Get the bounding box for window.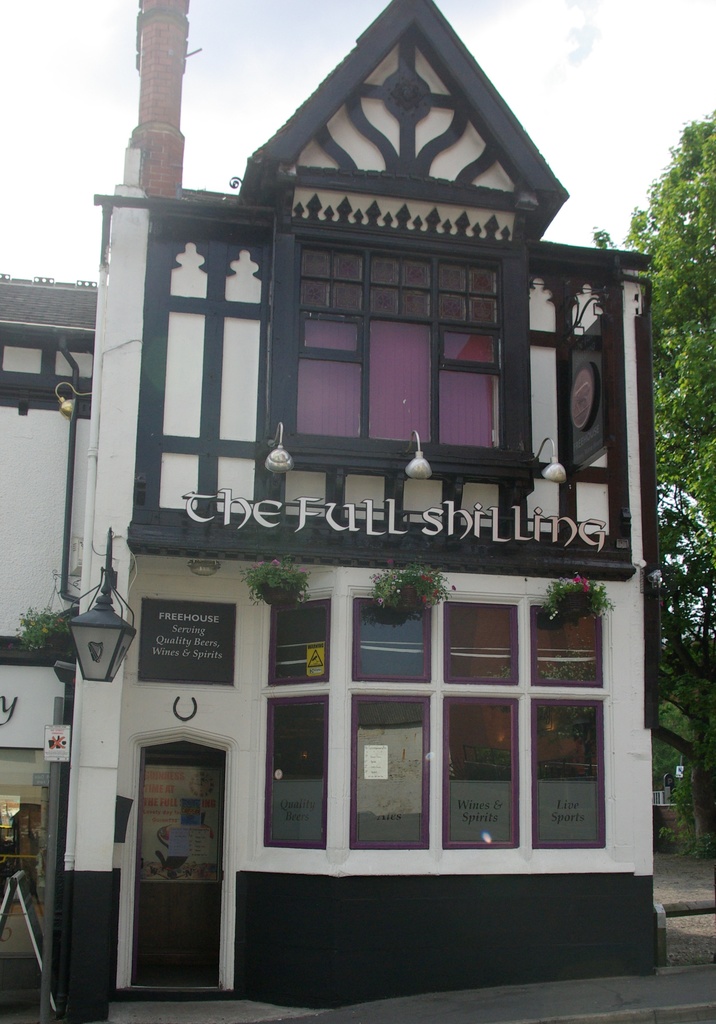
box=[534, 609, 606, 686].
